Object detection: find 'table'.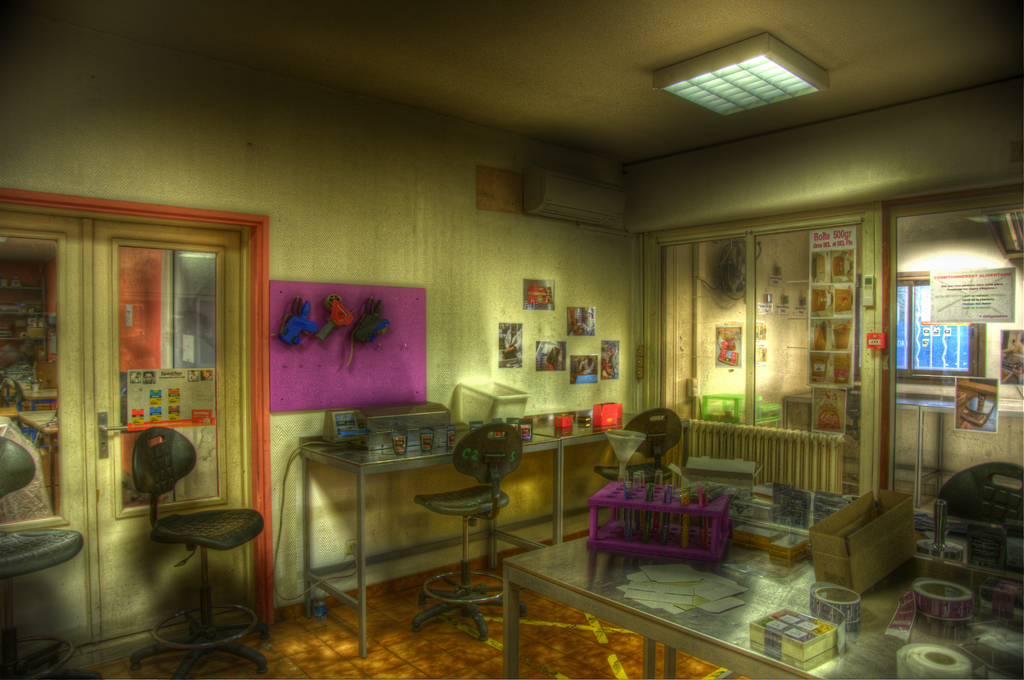
l=288, t=407, r=635, b=653.
